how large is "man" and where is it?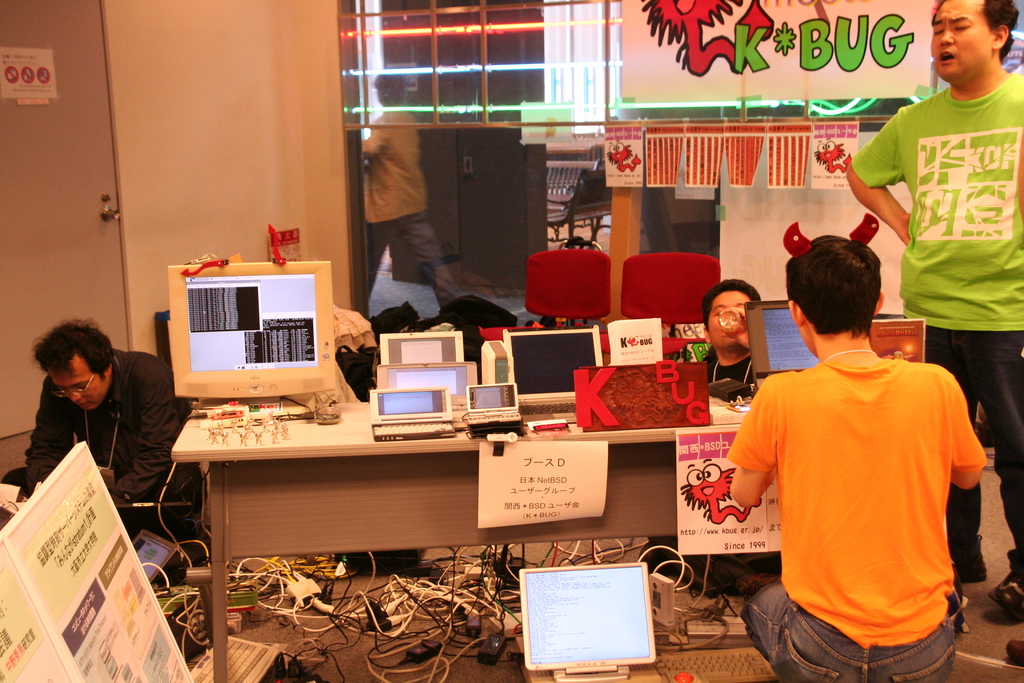
Bounding box: Rect(1, 317, 206, 554).
